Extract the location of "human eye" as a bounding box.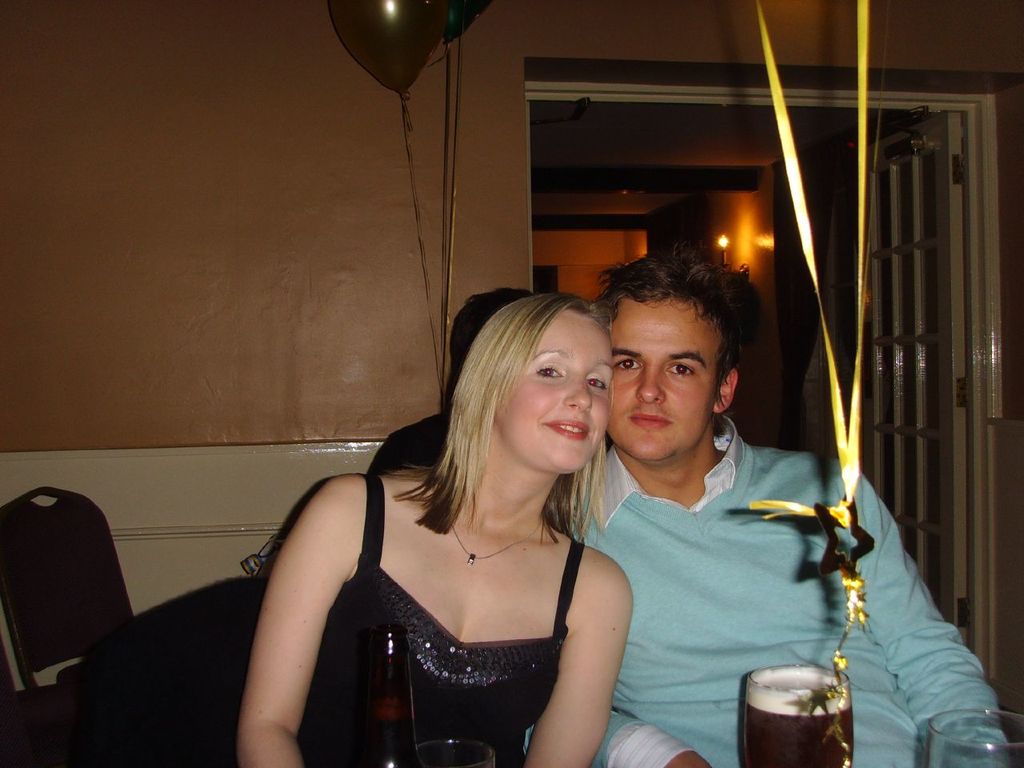
pyautogui.locateOnScreen(582, 373, 610, 394).
